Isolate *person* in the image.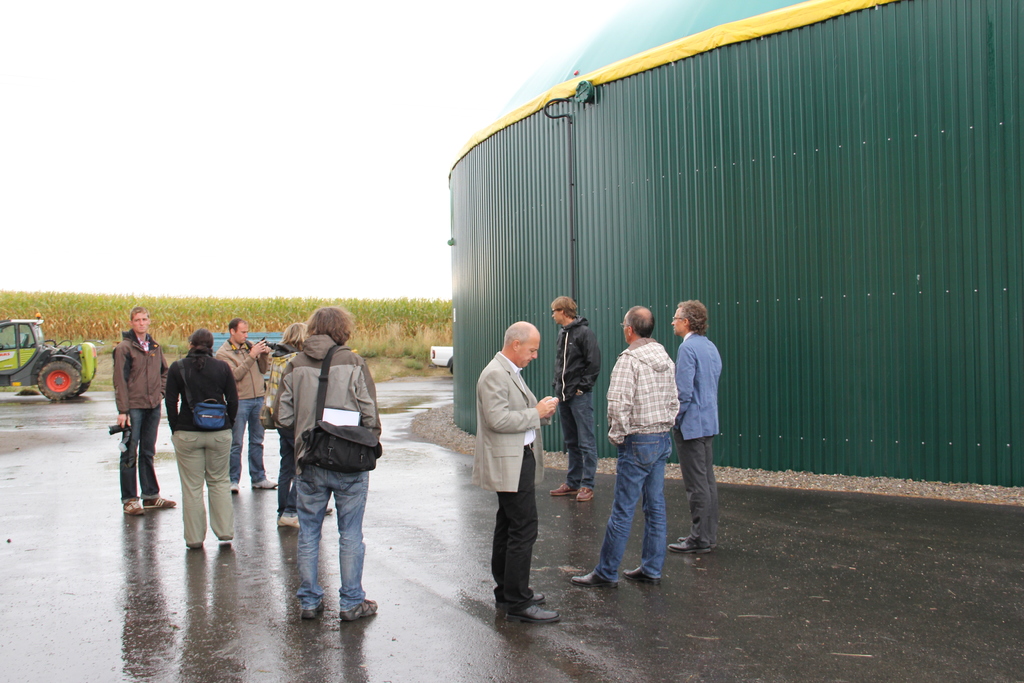
Isolated region: [149,317,235,554].
